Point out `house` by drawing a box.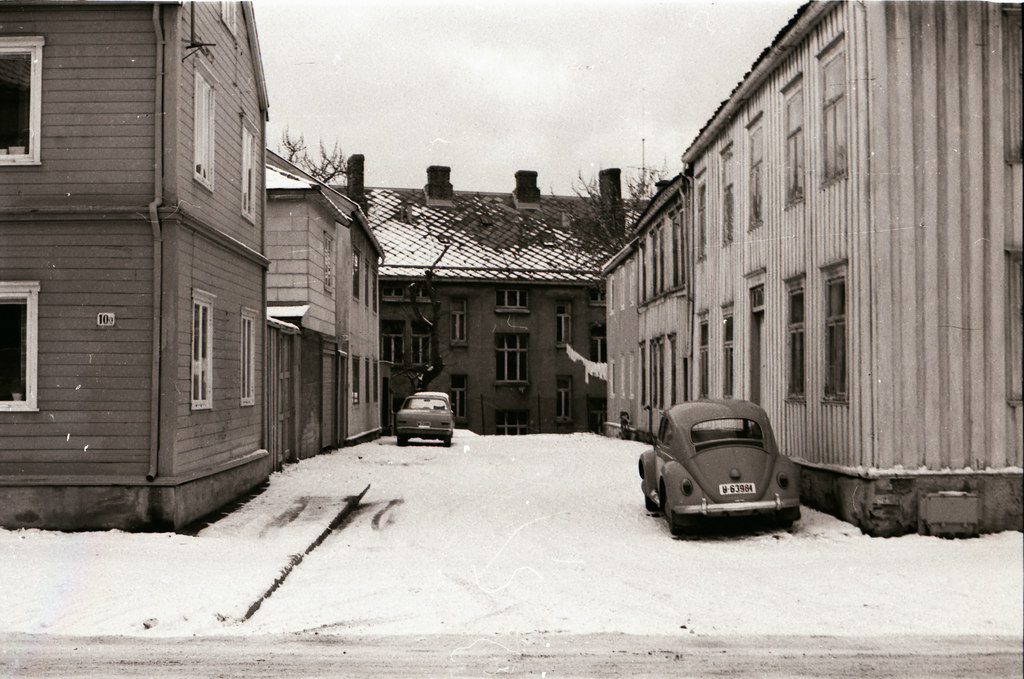
x1=269 y1=181 x2=348 y2=450.
